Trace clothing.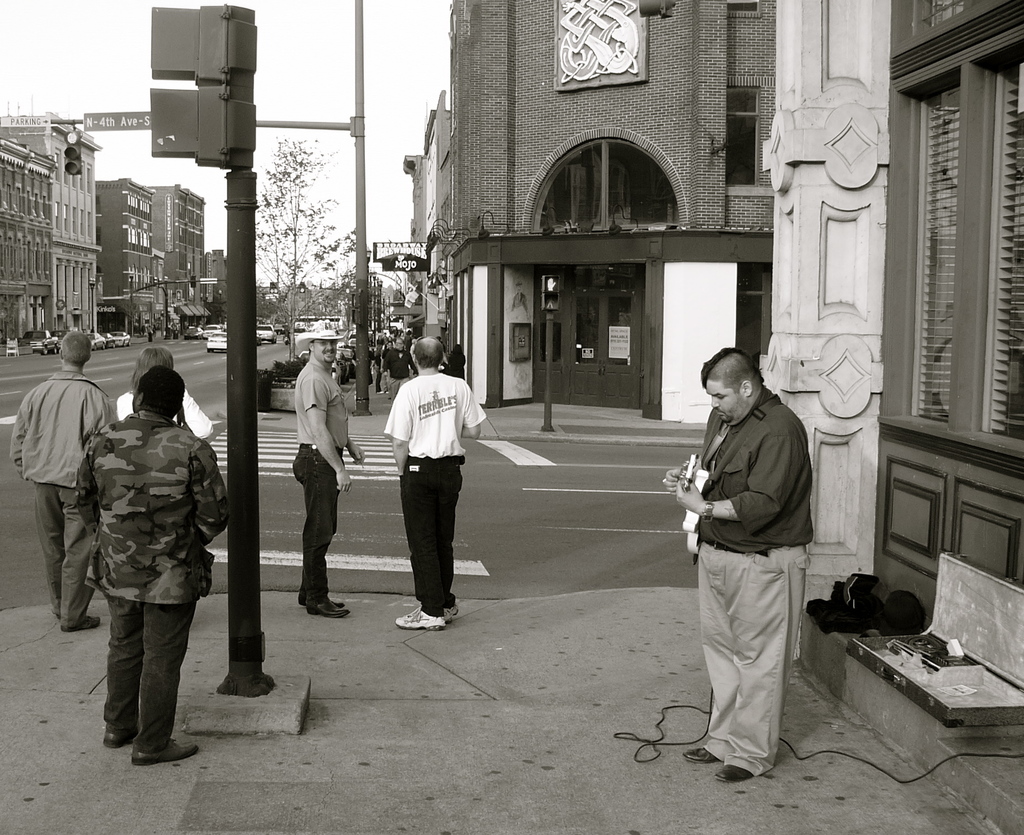
Traced to detection(36, 476, 92, 626).
